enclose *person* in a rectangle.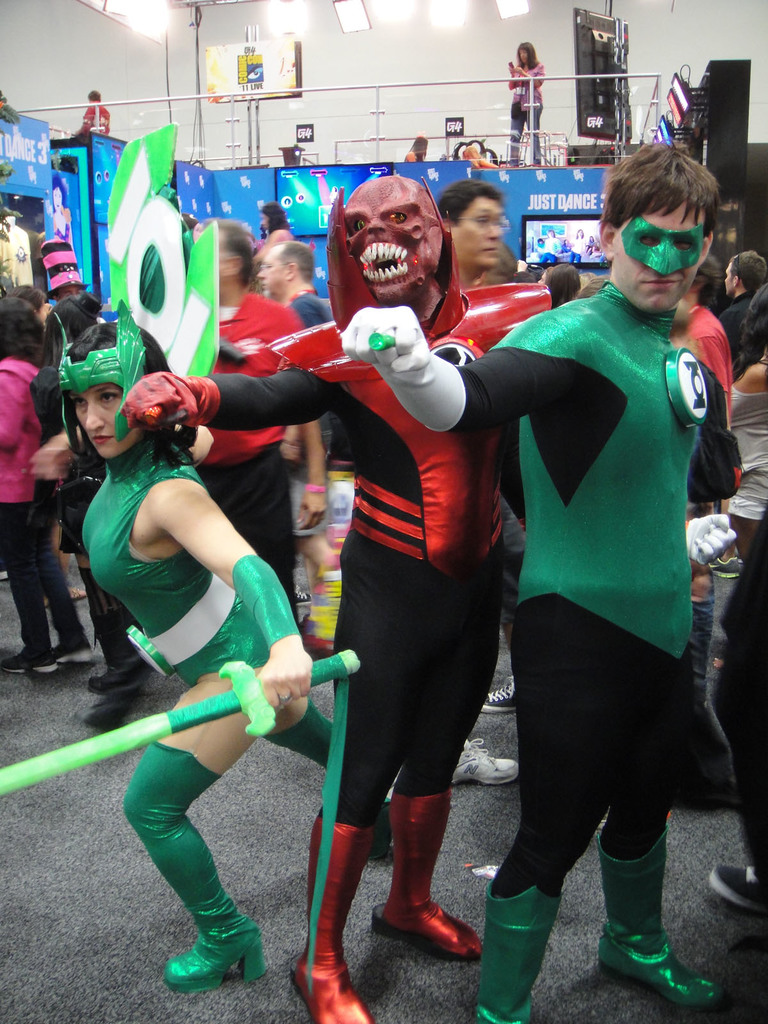
435 180 518 785.
